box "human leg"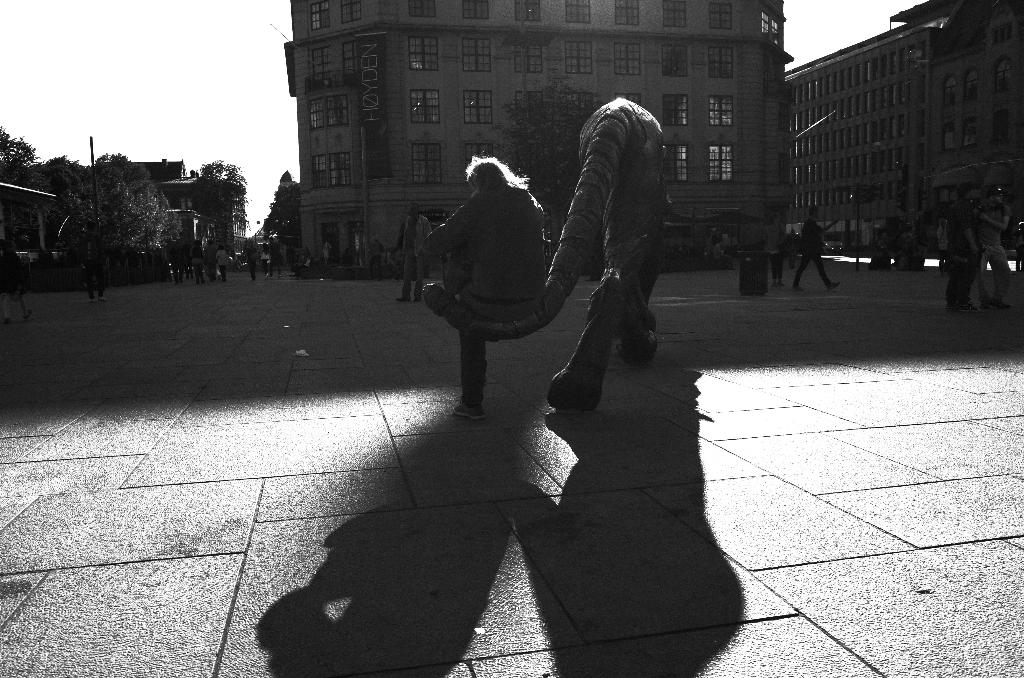
box(455, 327, 486, 416)
